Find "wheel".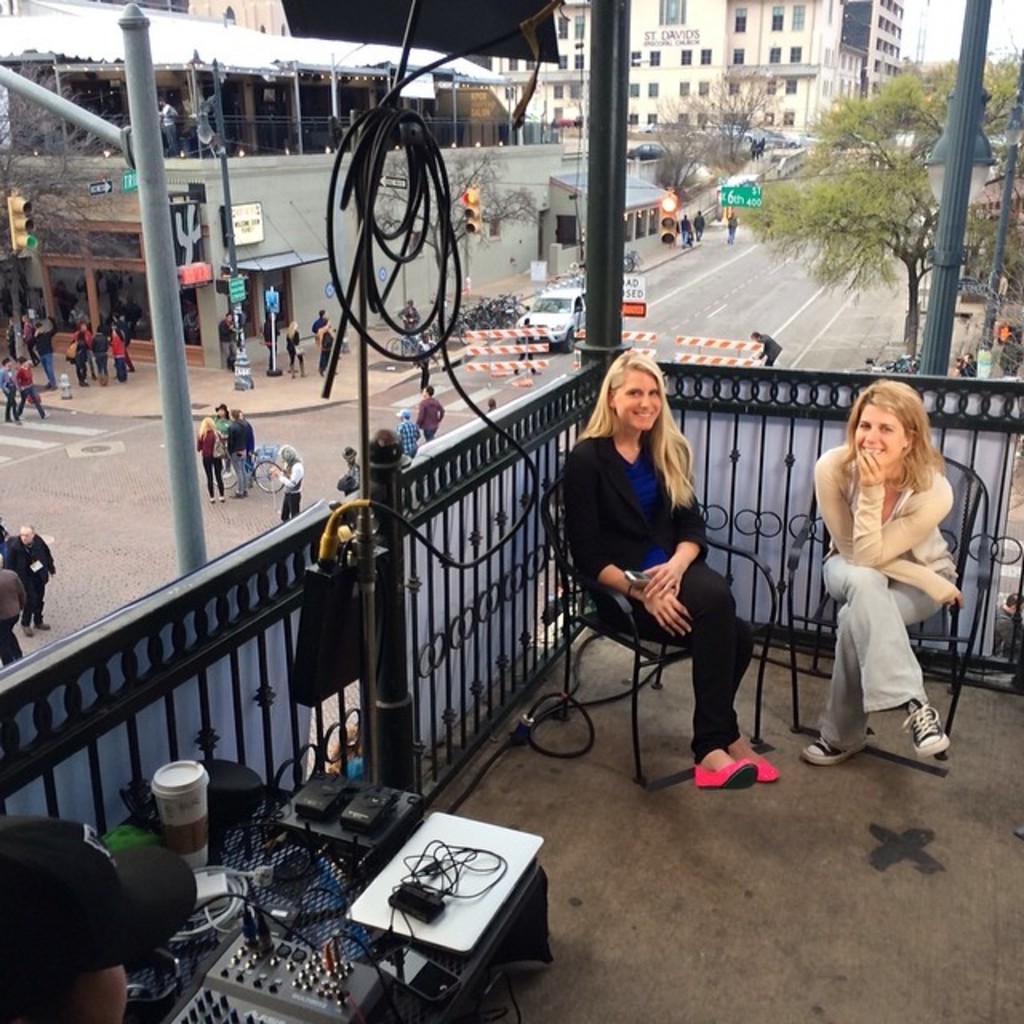
(563,328,573,354).
